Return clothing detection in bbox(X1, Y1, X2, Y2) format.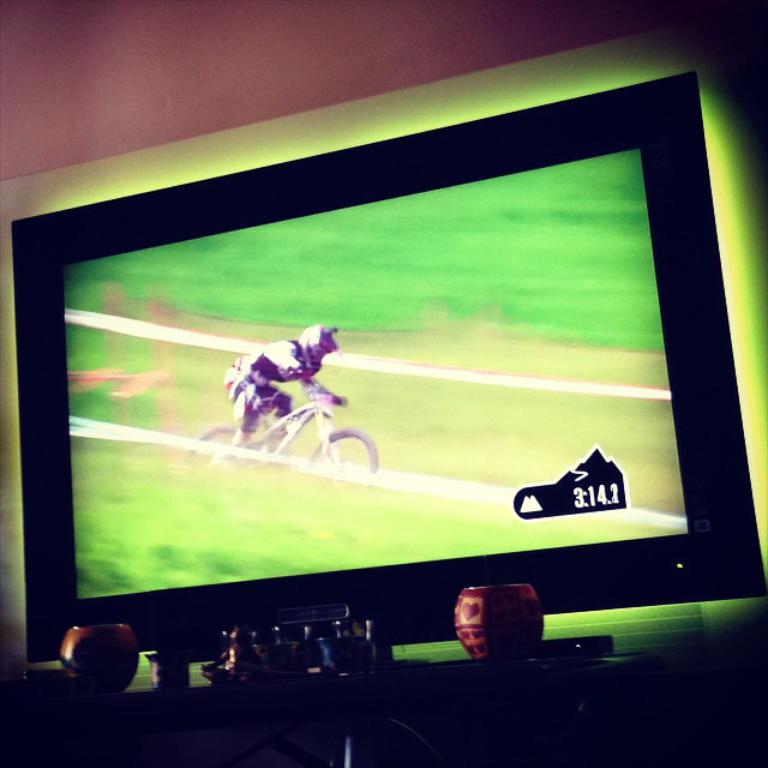
bbox(223, 337, 322, 428).
